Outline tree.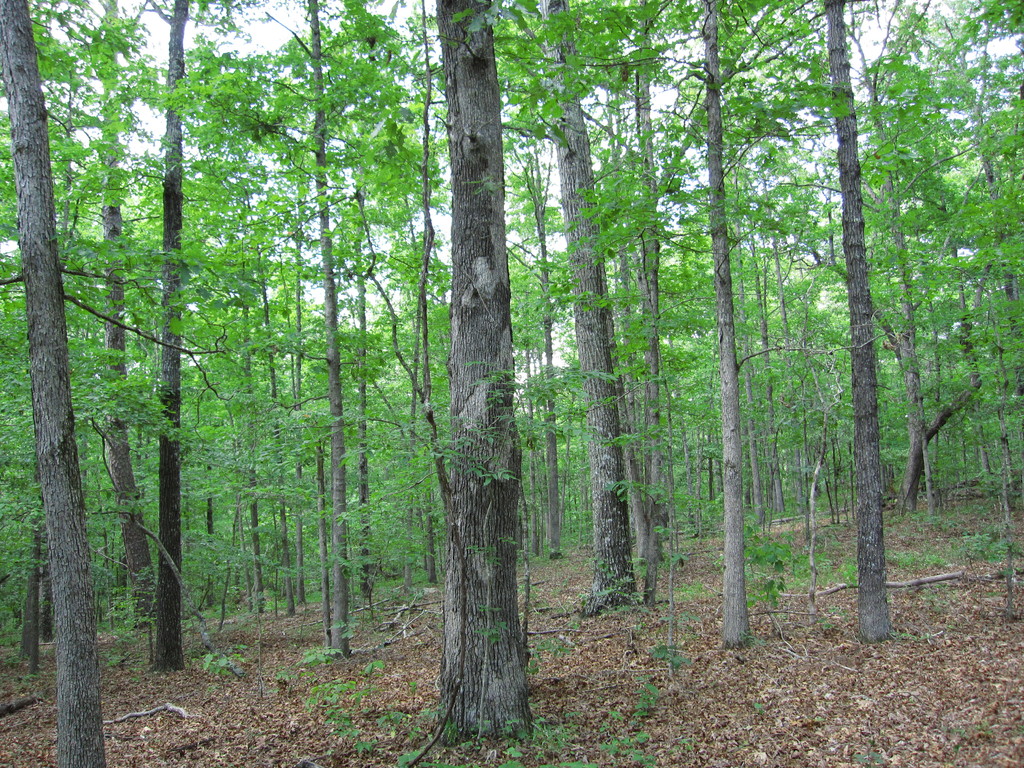
Outline: [587, 0, 826, 662].
